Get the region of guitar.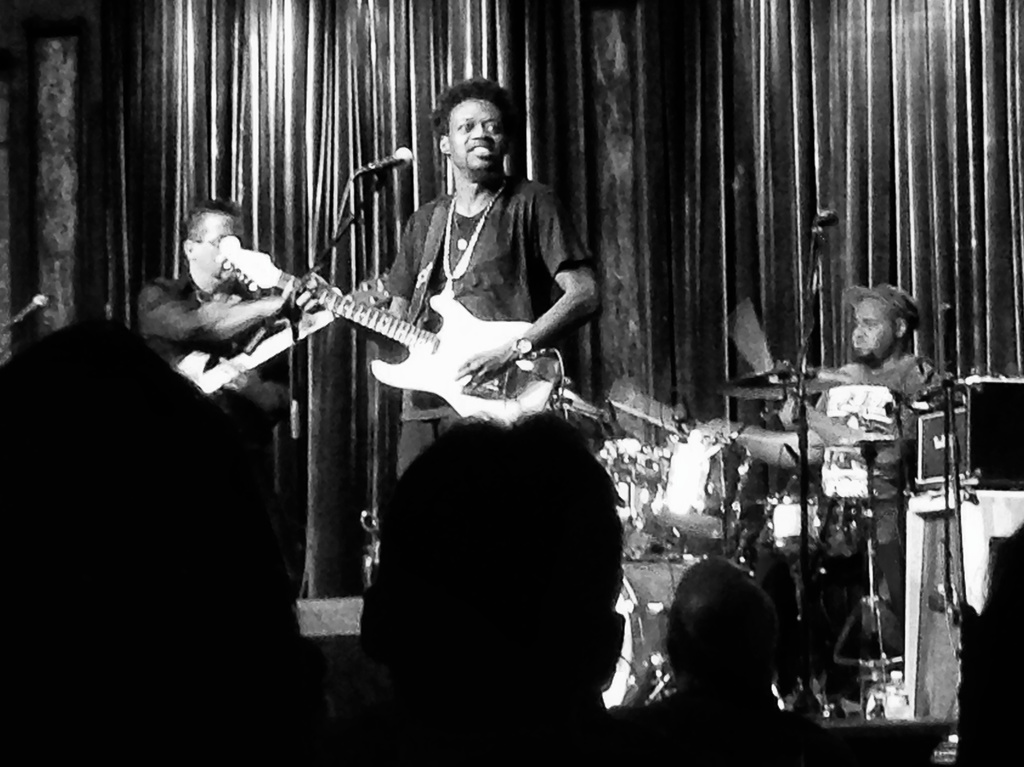
bbox=[210, 234, 569, 427].
